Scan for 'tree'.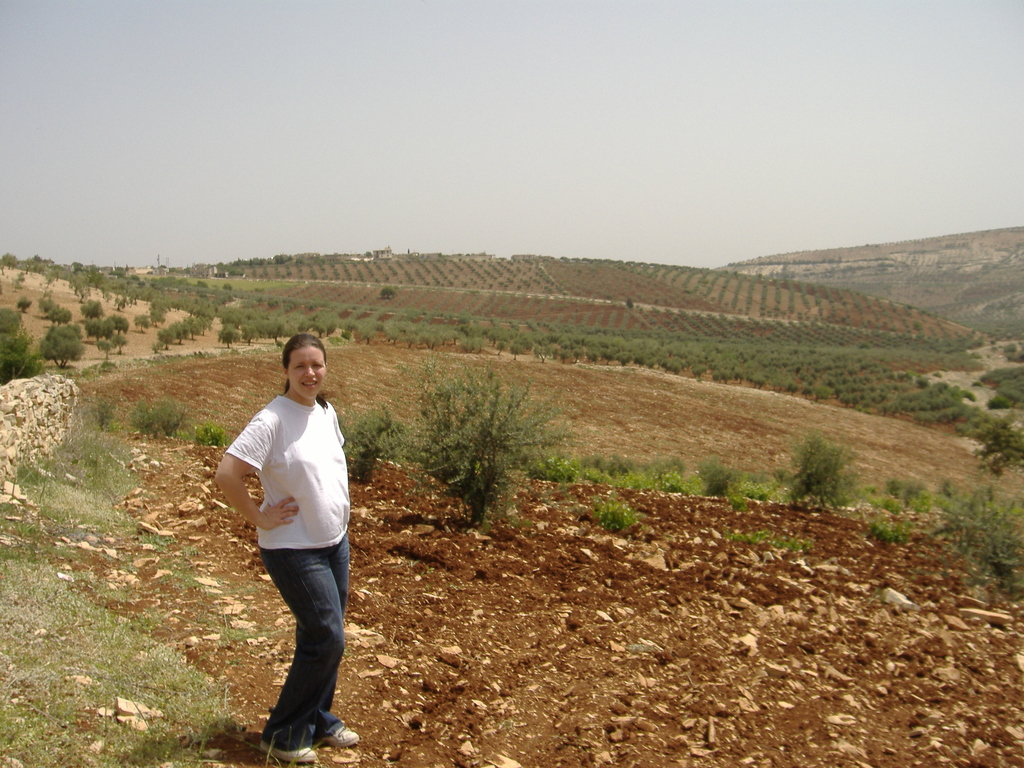
Scan result: <bbox>106, 317, 132, 337</bbox>.
